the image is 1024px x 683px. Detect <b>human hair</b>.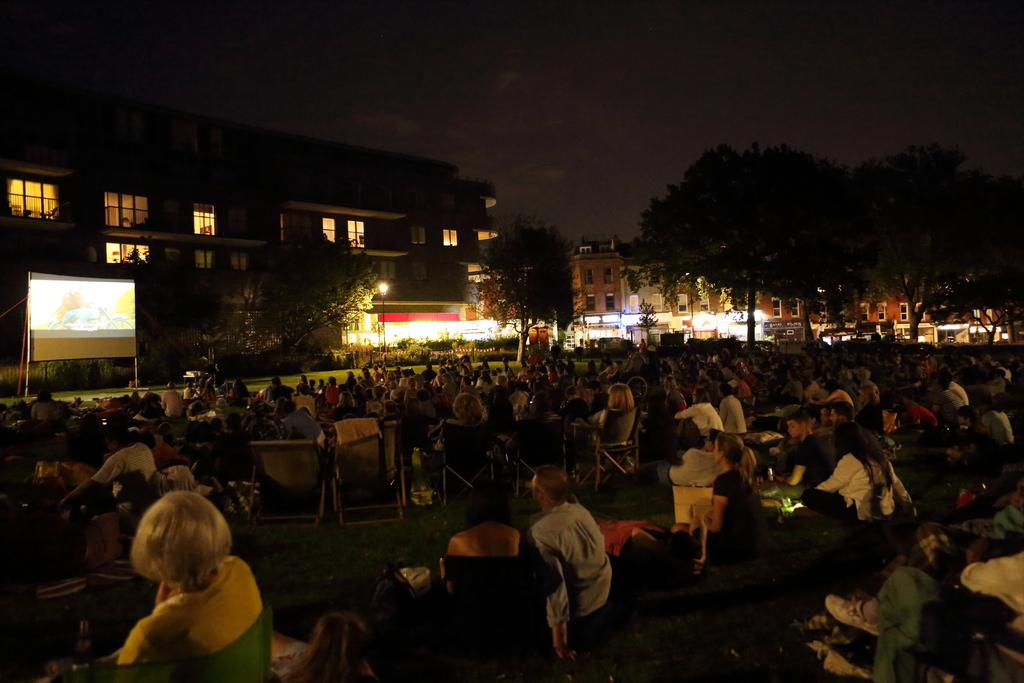
Detection: locate(830, 422, 893, 491).
